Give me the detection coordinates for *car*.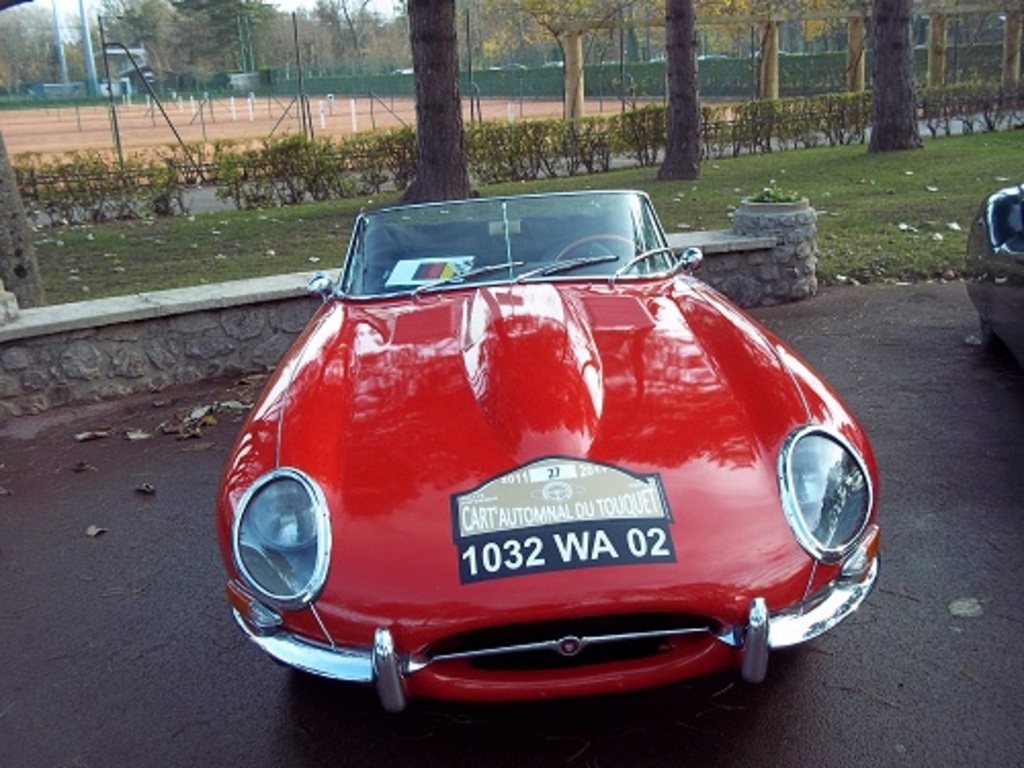
bbox=[201, 186, 887, 723].
